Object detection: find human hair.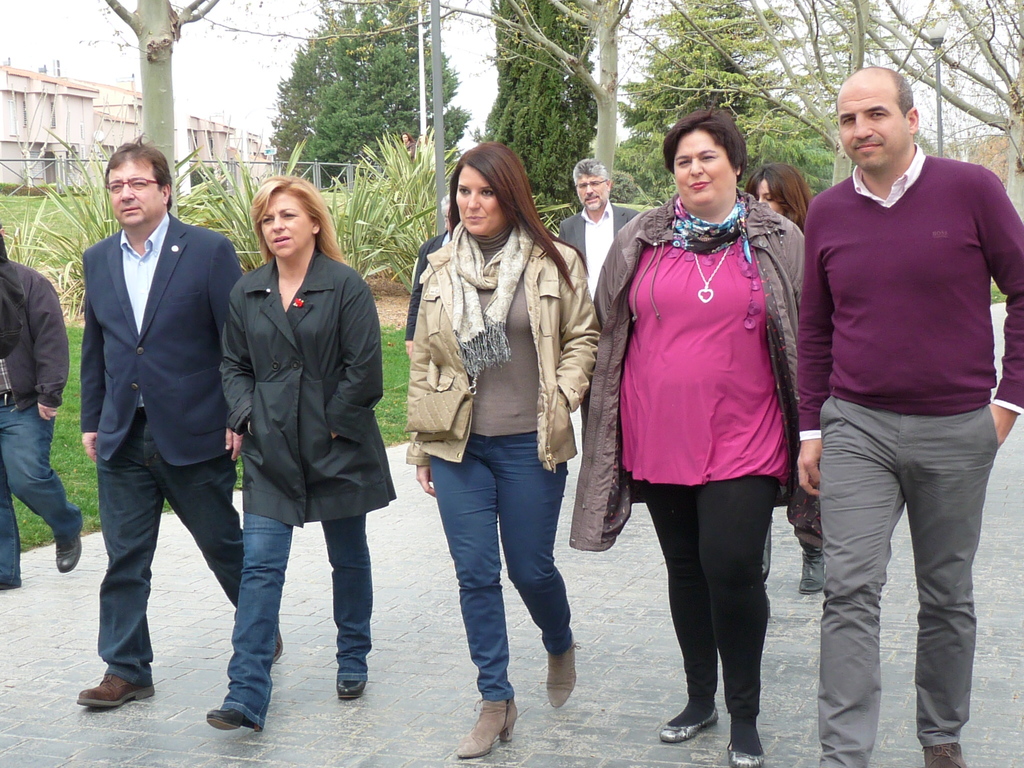
bbox=[743, 163, 813, 231].
